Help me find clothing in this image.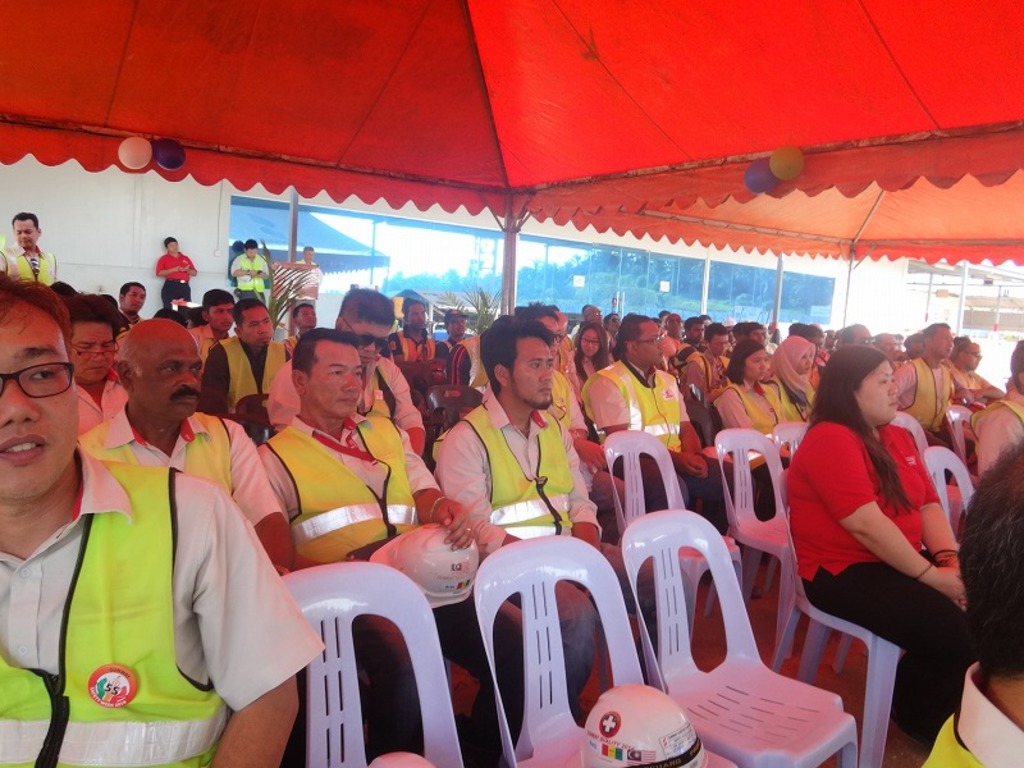
Found it: <box>212,335,301,416</box>.
